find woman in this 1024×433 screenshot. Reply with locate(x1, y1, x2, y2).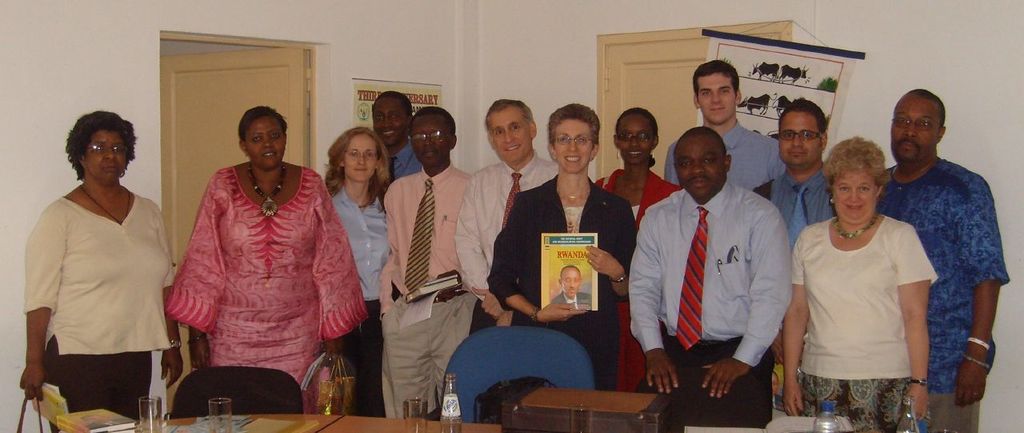
locate(307, 123, 400, 415).
